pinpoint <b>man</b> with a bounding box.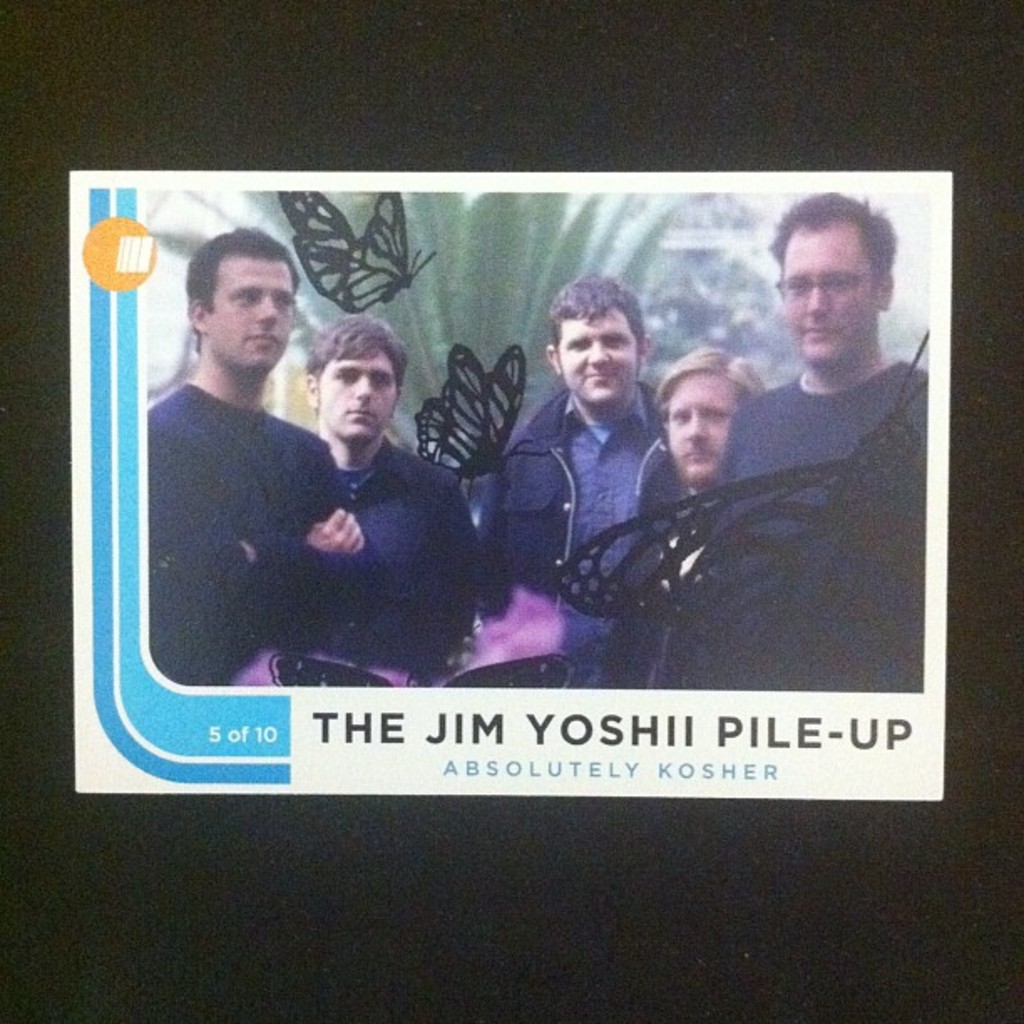
box(301, 316, 479, 671).
